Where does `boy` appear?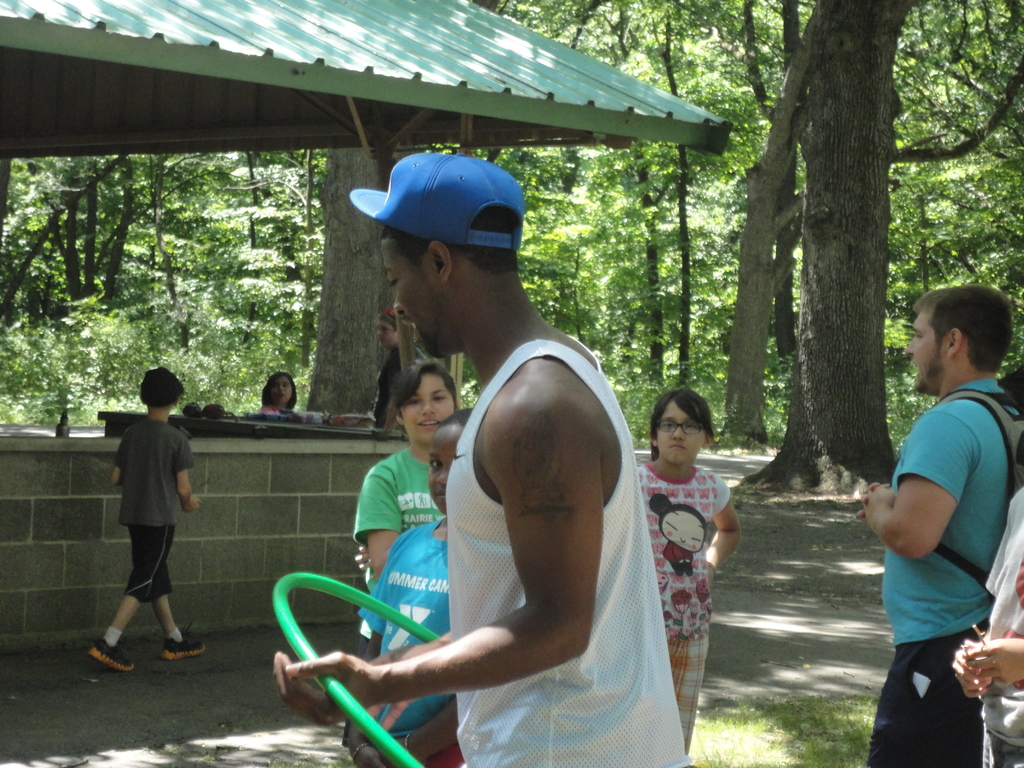
Appears at BBox(83, 368, 204, 671).
